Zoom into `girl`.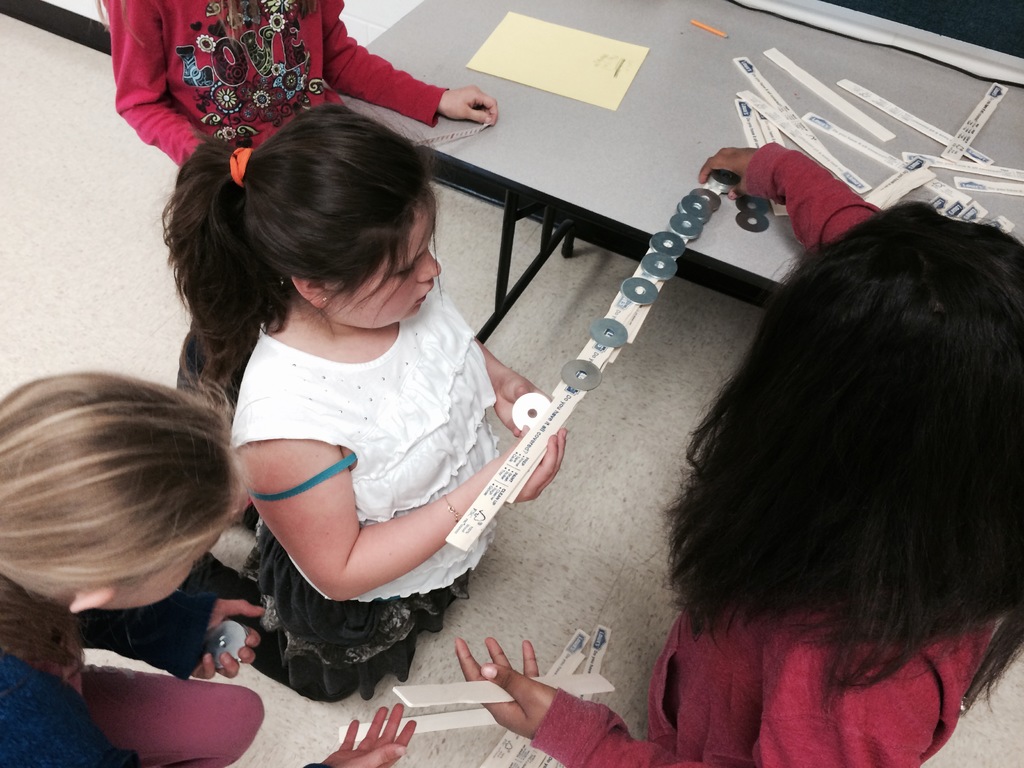
Zoom target: (0, 367, 415, 767).
